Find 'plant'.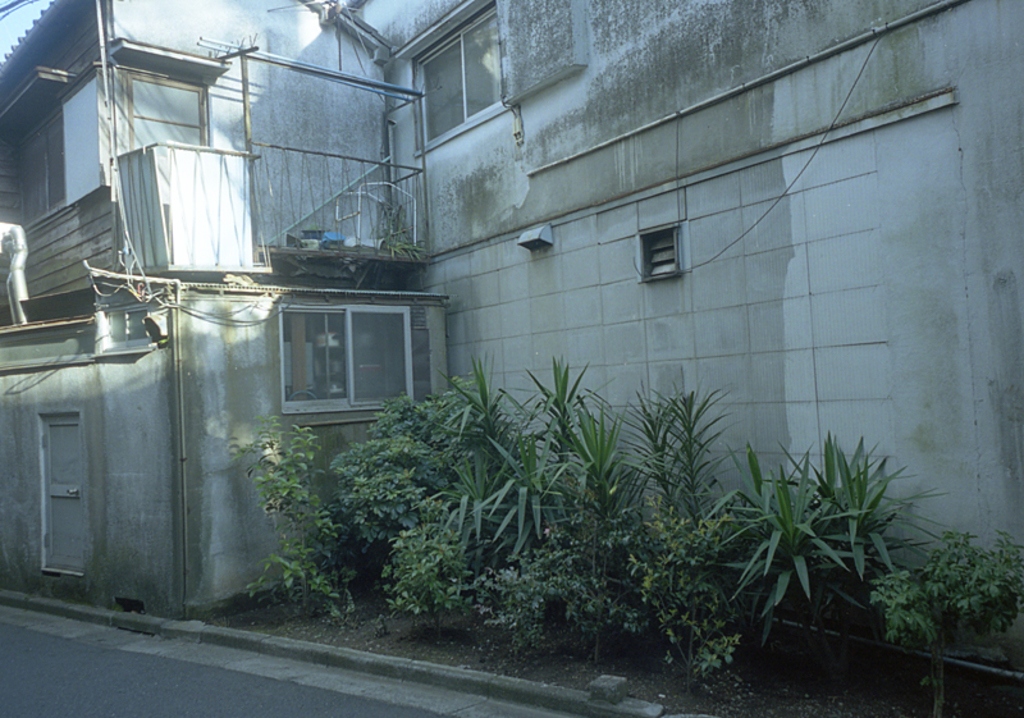
box=[230, 410, 348, 619].
